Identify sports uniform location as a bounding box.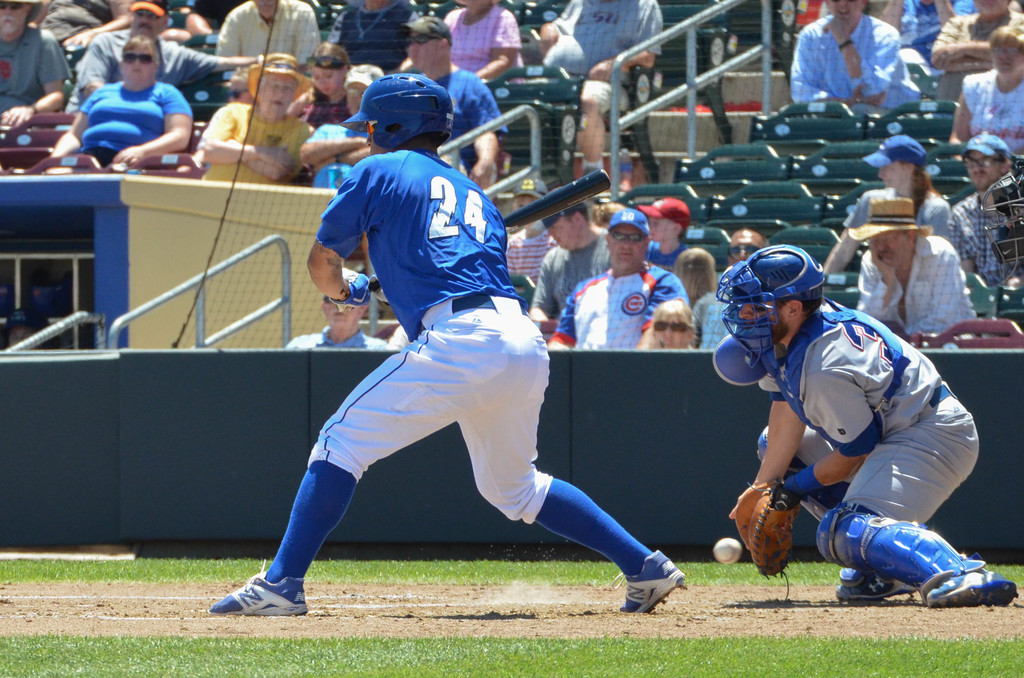
bbox=(711, 245, 1015, 612).
